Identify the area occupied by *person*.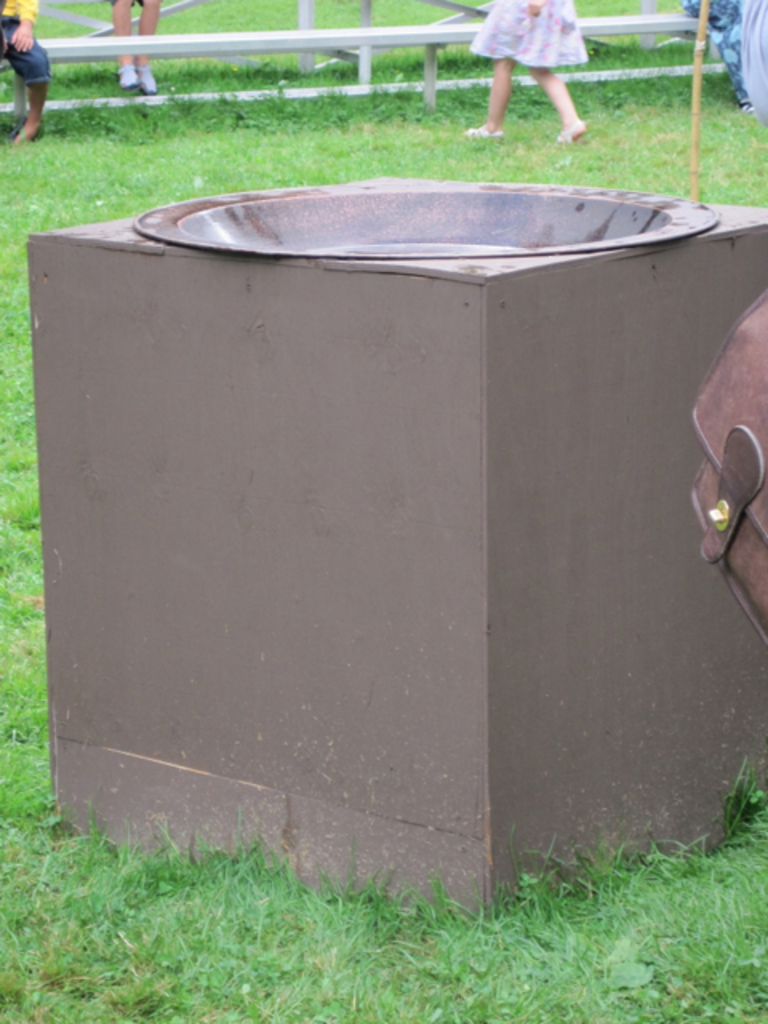
Area: box(0, 0, 54, 136).
